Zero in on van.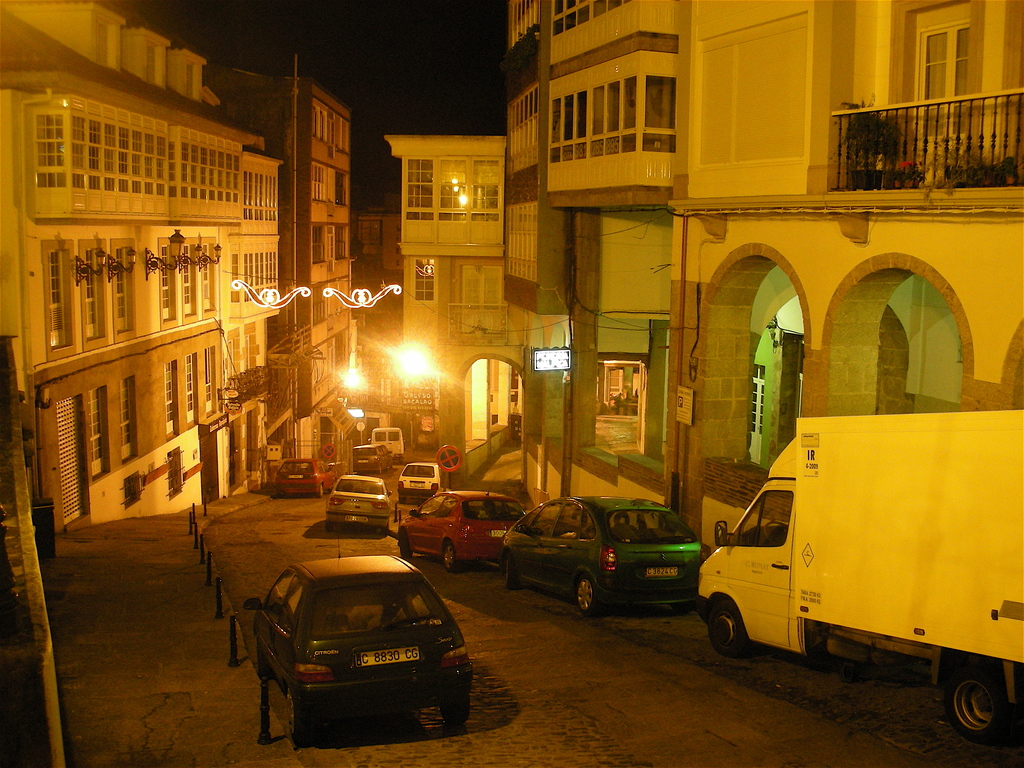
Zeroed in: [691,410,1023,748].
